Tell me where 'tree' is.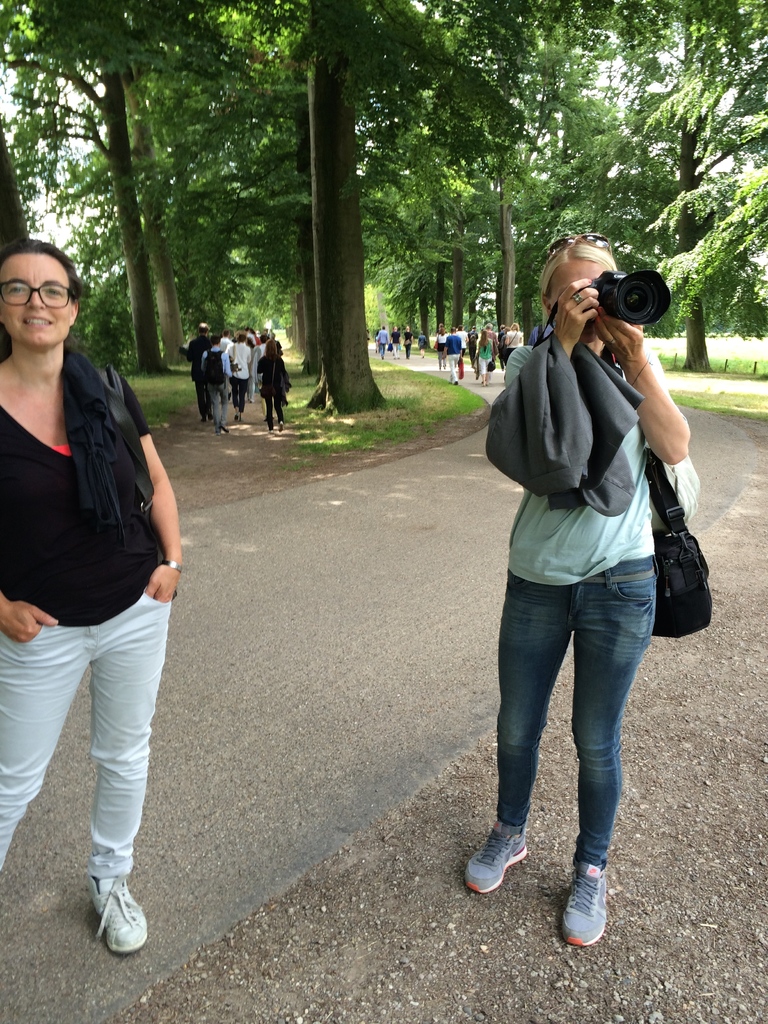
'tree' is at (left=0, top=0, right=236, bottom=370).
